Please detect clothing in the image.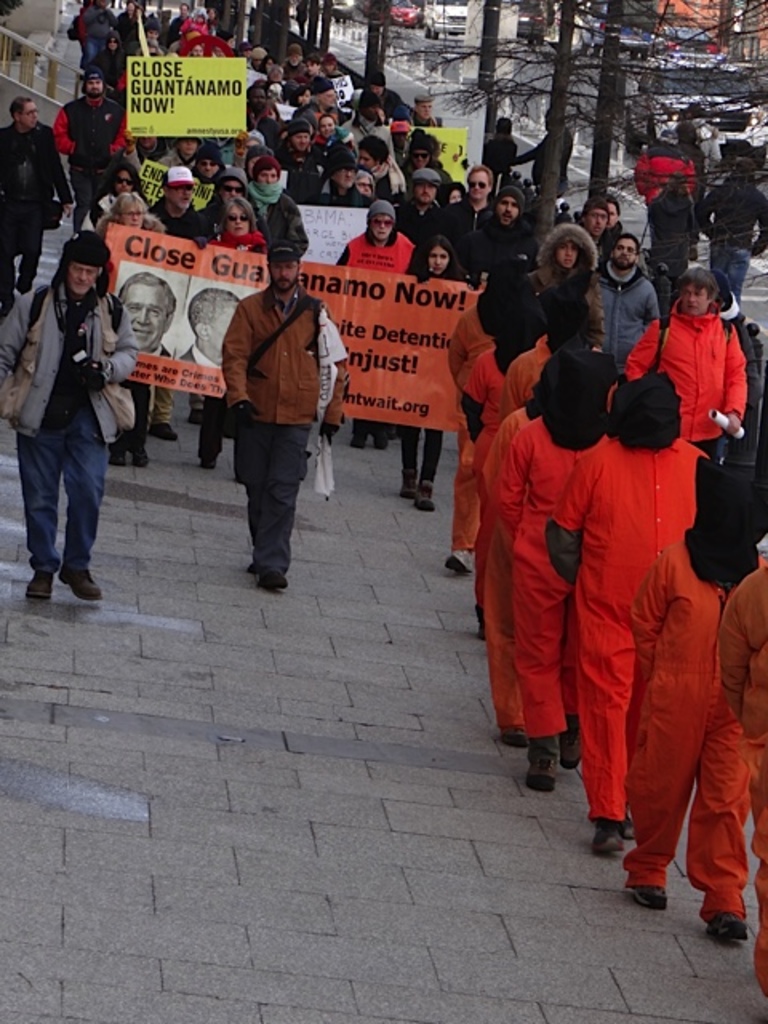
x1=645, y1=189, x2=696, y2=290.
